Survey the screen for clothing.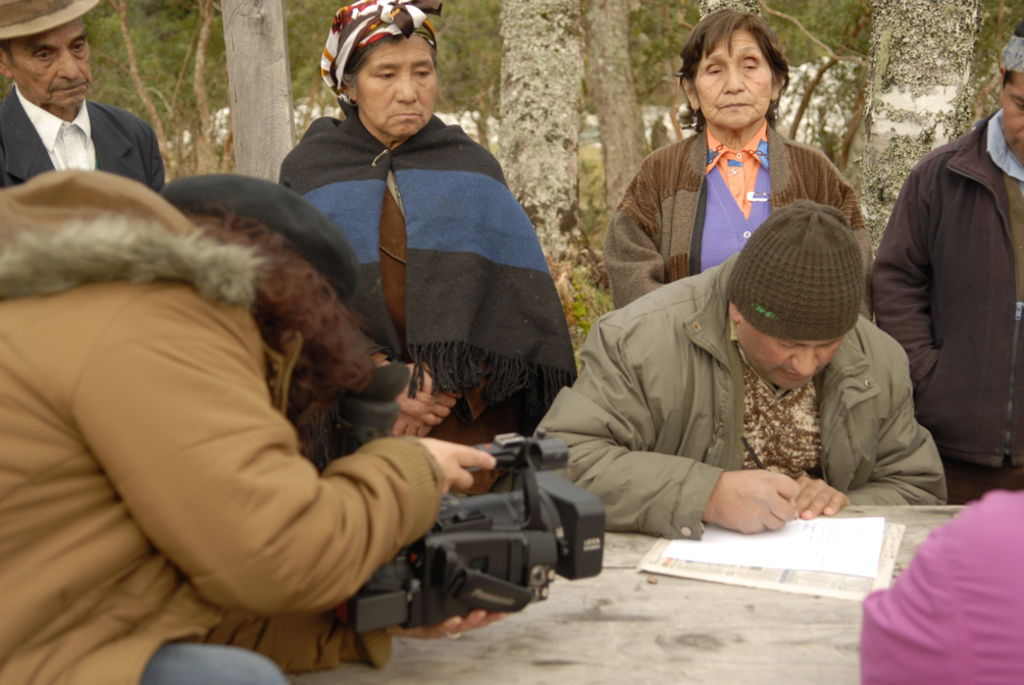
Survey found: crop(877, 52, 1023, 498).
